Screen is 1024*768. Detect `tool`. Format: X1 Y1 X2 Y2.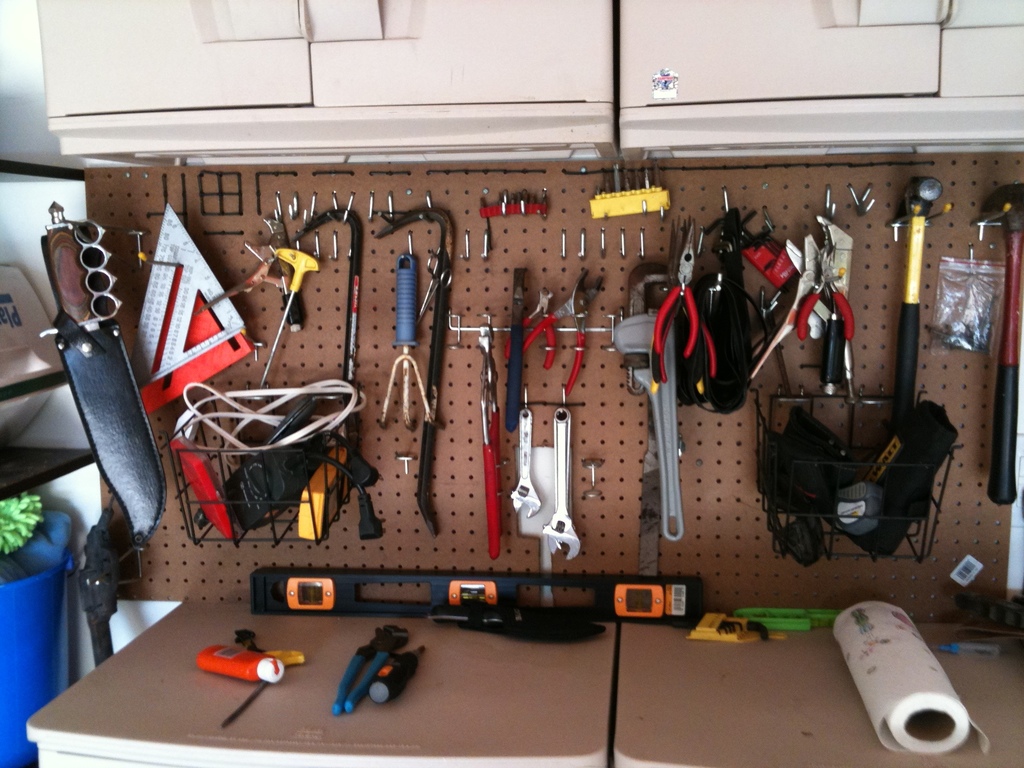
608 301 686 540.
